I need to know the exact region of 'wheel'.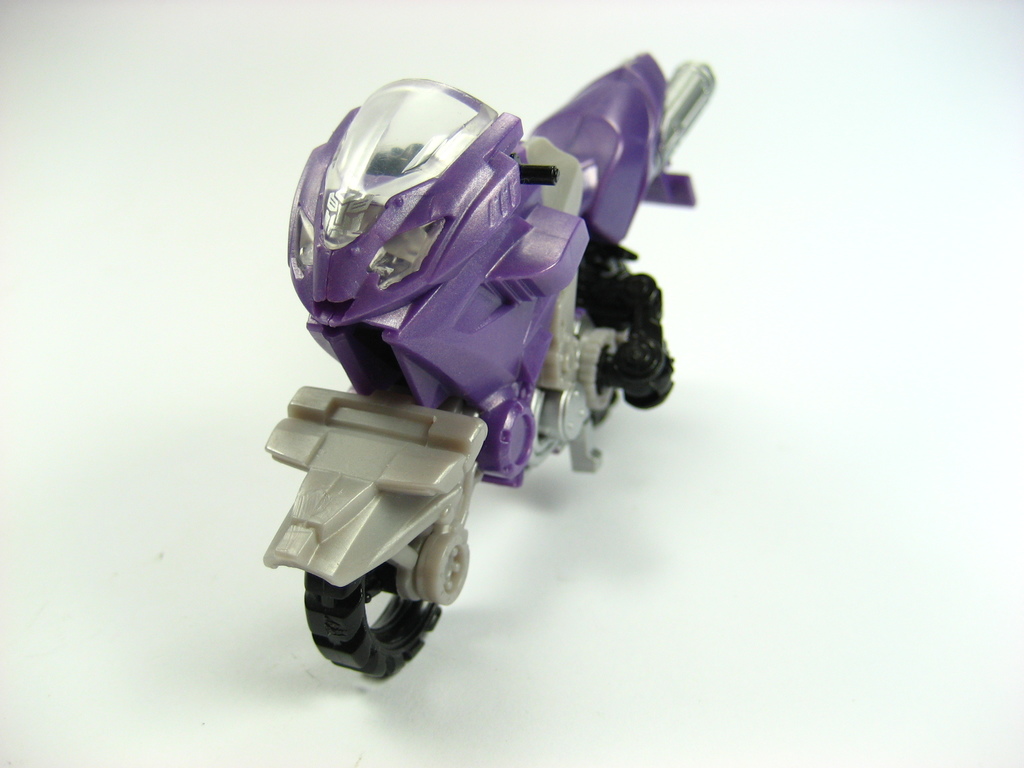
Region: (left=311, top=520, right=451, bottom=671).
